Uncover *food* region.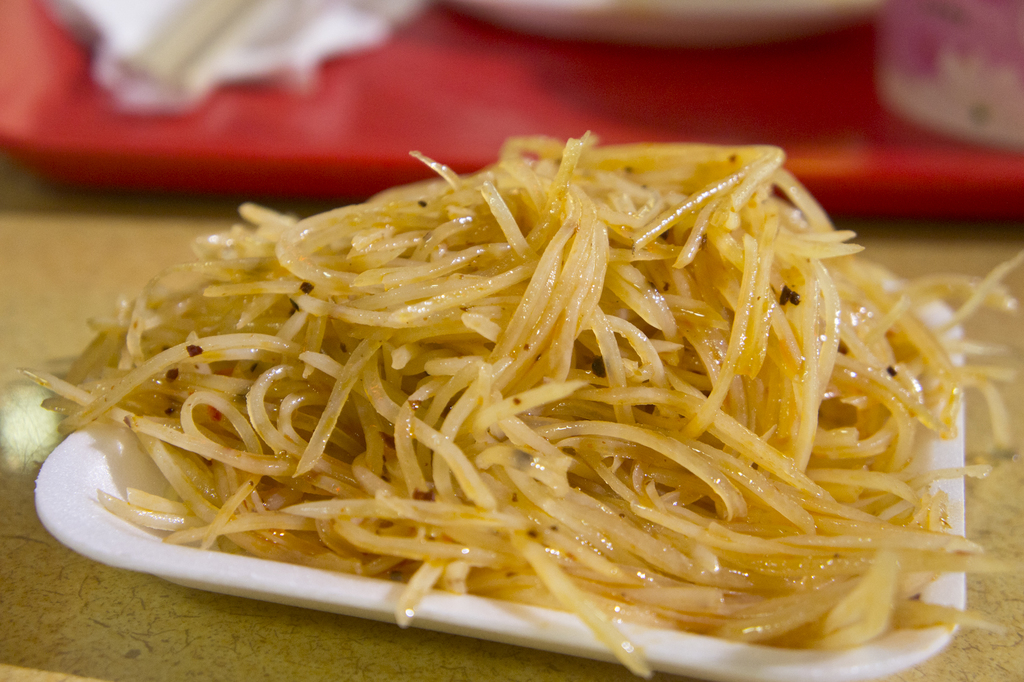
Uncovered: (x1=65, y1=97, x2=996, y2=651).
